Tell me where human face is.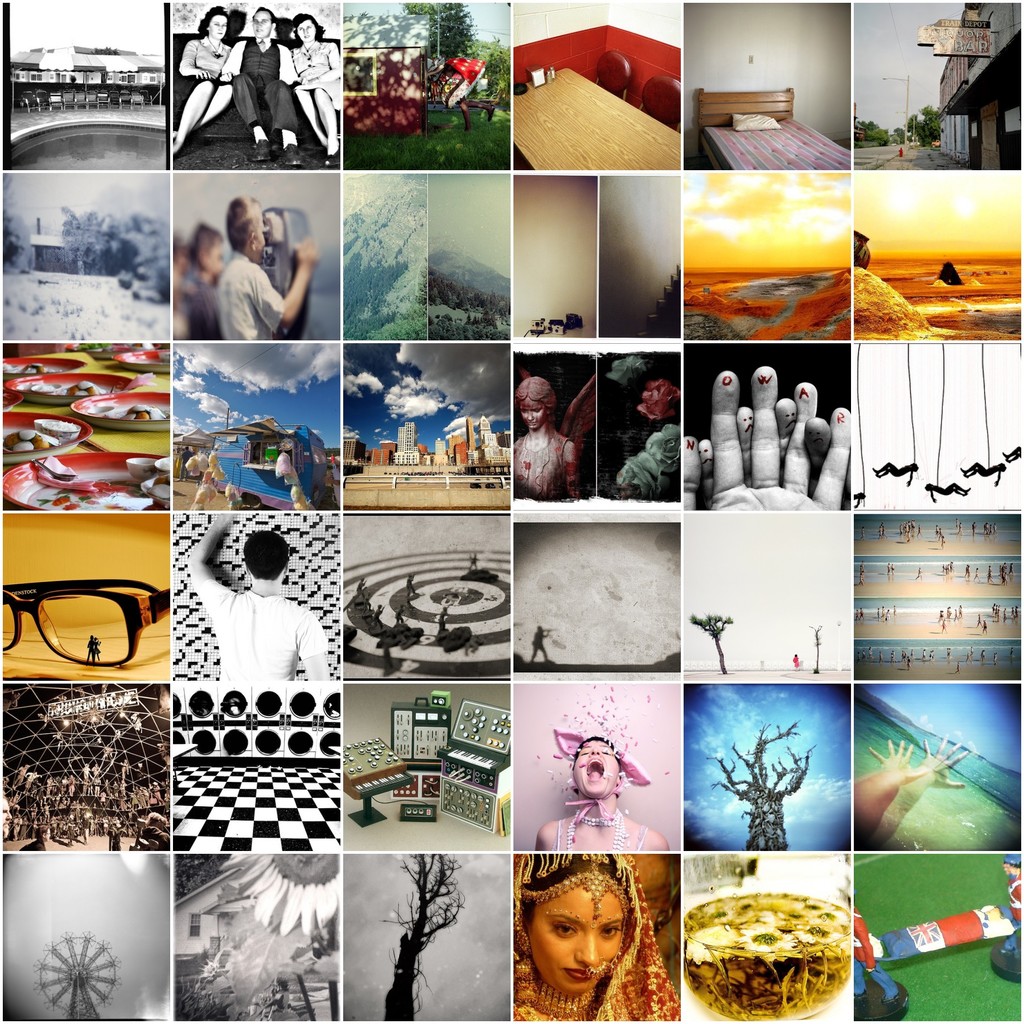
human face is at <box>569,729,625,801</box>.
